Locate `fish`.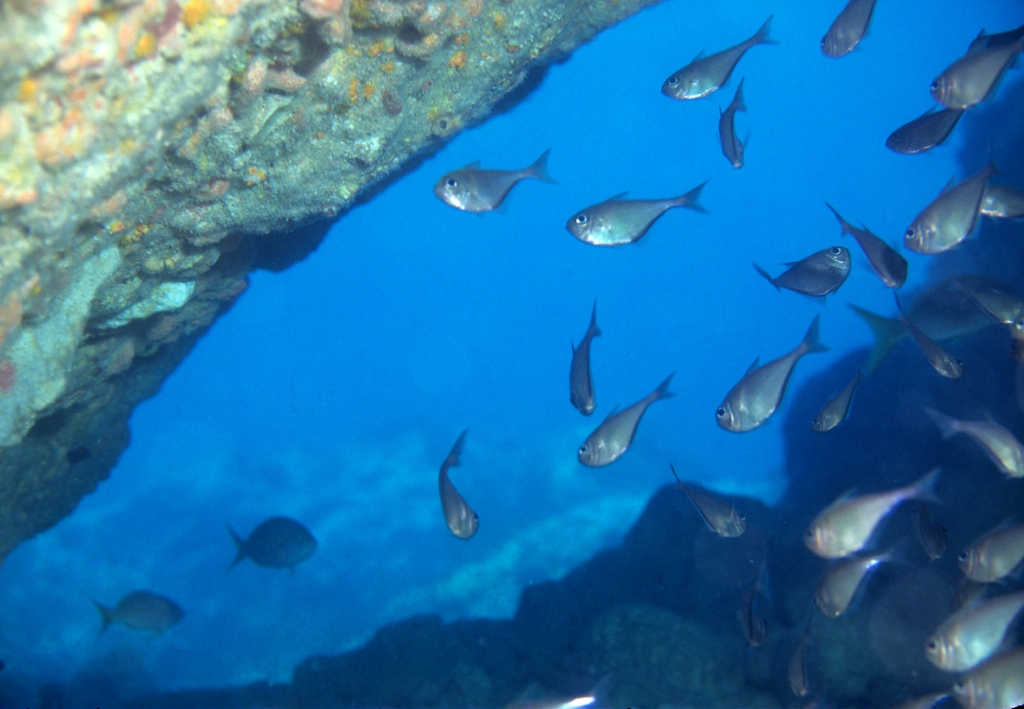
Bounding box: Rect(573, 377, 675, 465).
